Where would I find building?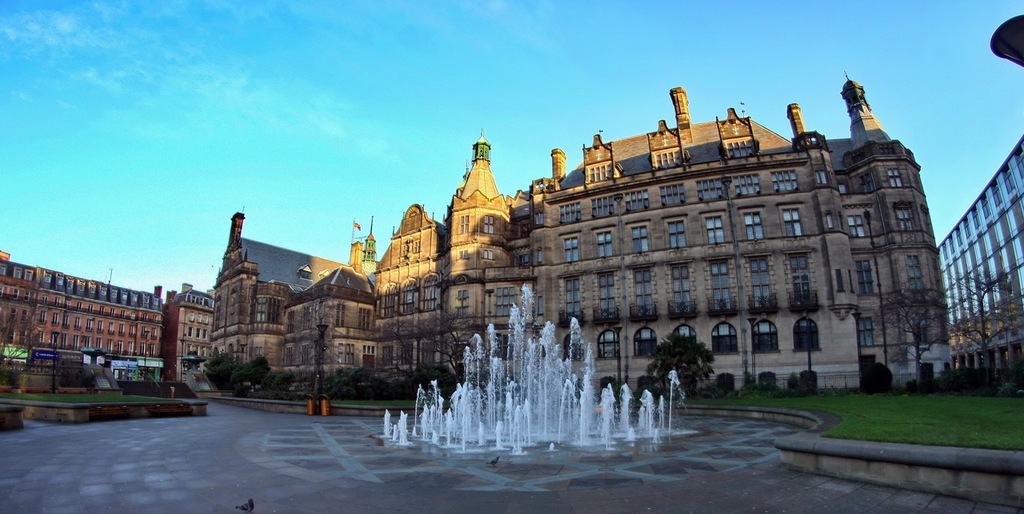
At 214,73,952,386.
